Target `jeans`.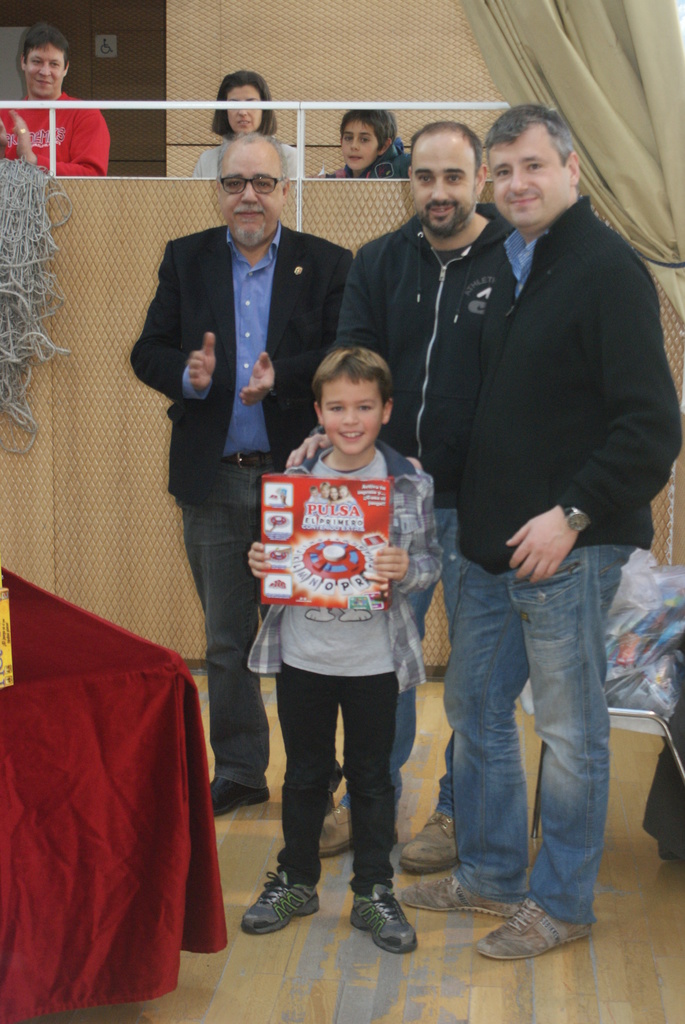
Target region: box=[175, 442, 262, 784].
